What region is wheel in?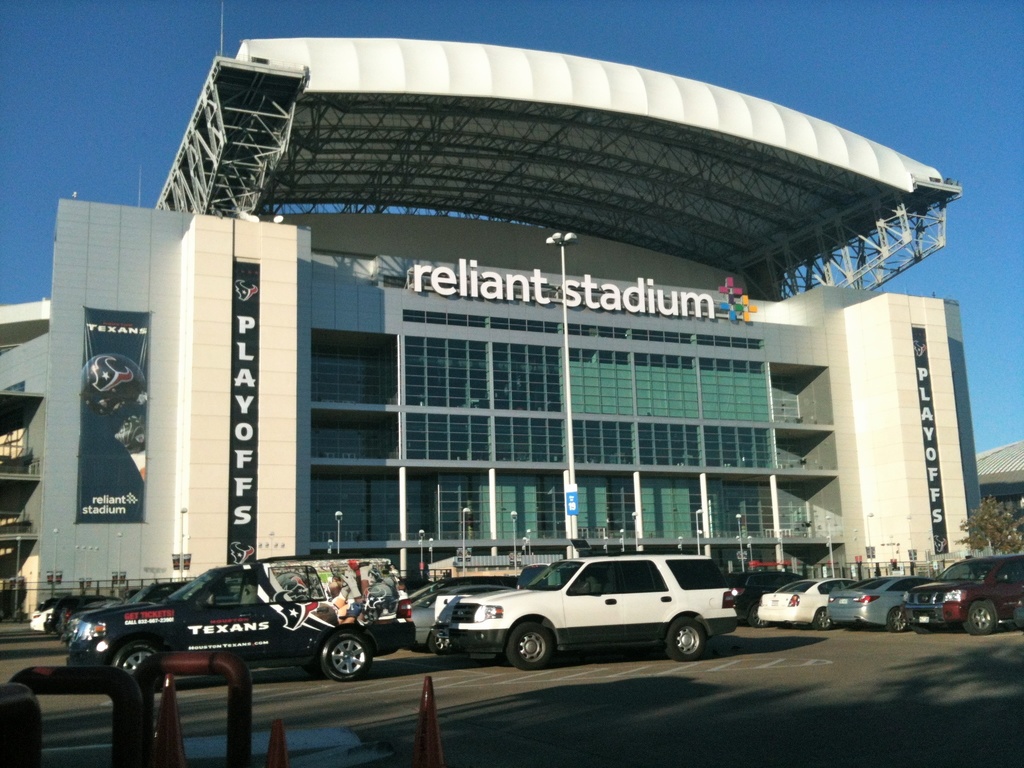
961/600/998/634.
